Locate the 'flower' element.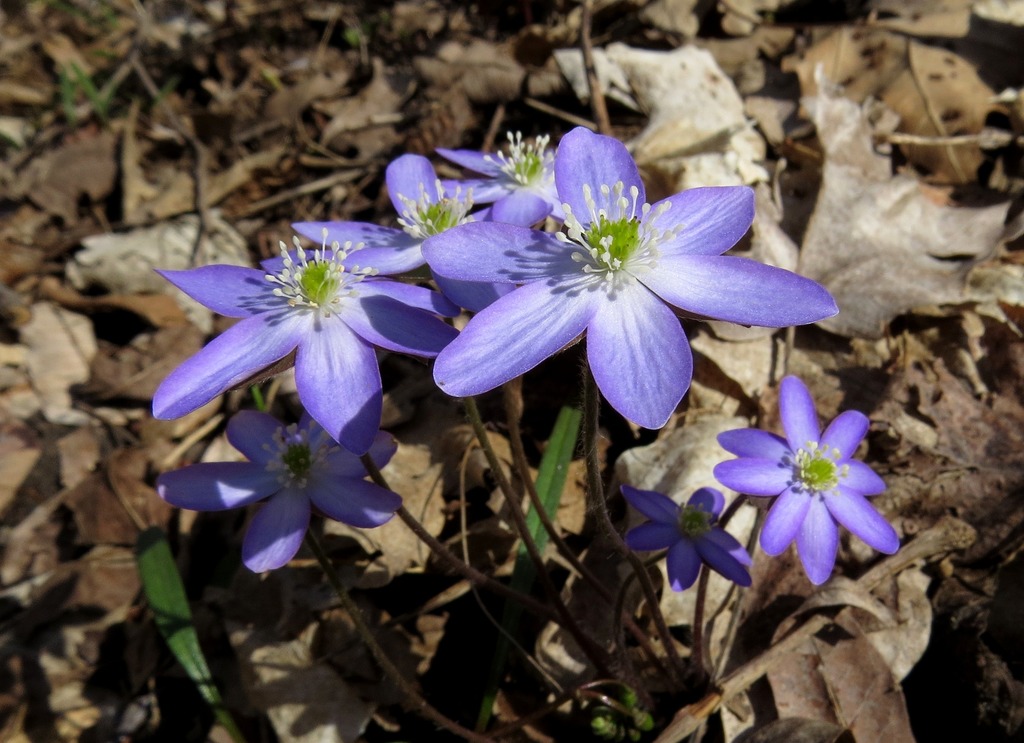
Element bbox: (x1=289, y1=151, x2=525, y2=318).
